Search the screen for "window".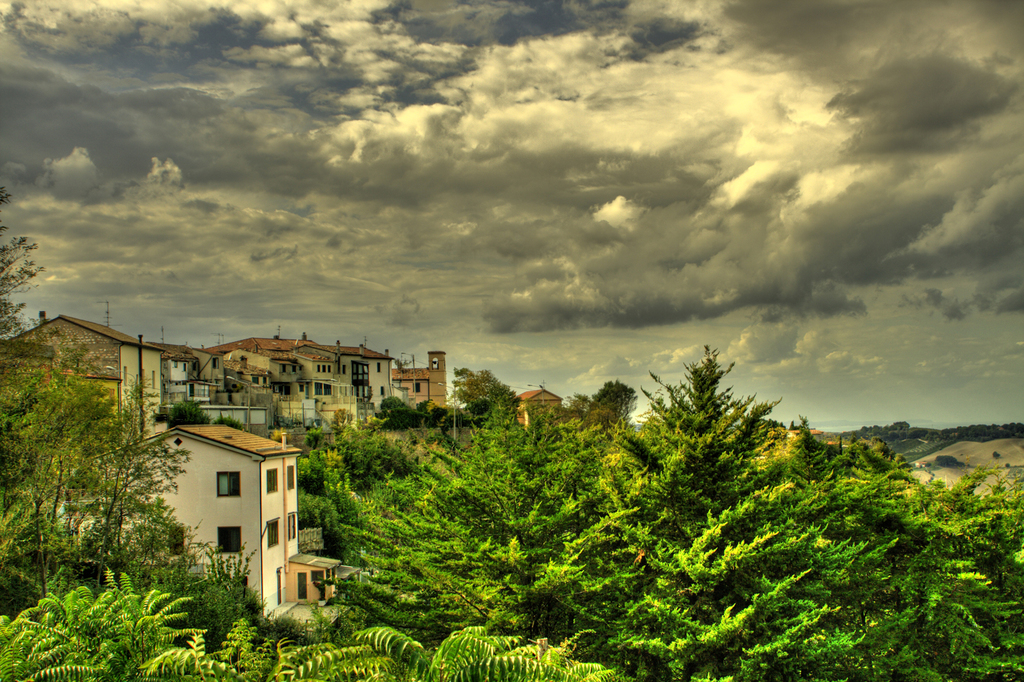
Found at 218, 527, 240, 554.
